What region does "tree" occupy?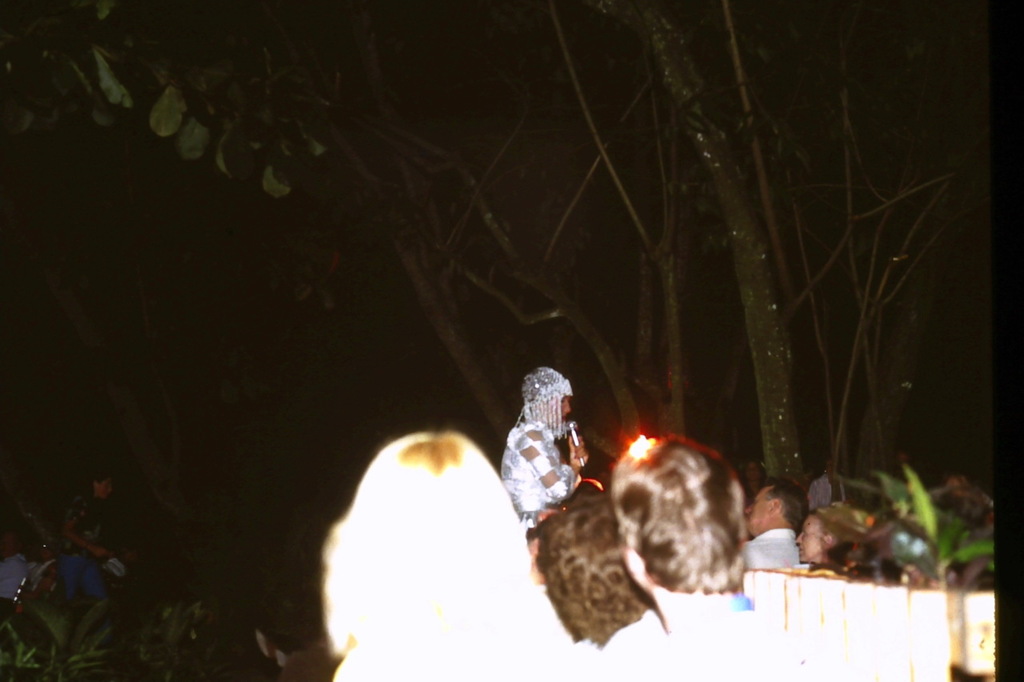
bbox=[0, 0, 1023, 487].
